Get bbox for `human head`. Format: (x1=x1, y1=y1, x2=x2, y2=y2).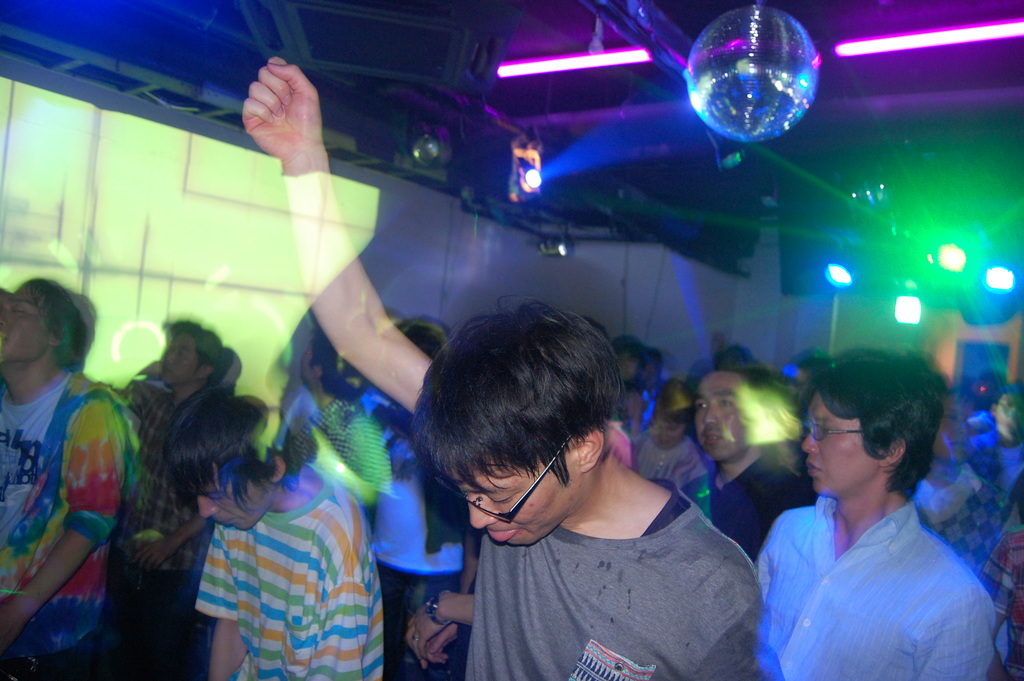
(x1=73, y1=296, x2=100, y2=370).
